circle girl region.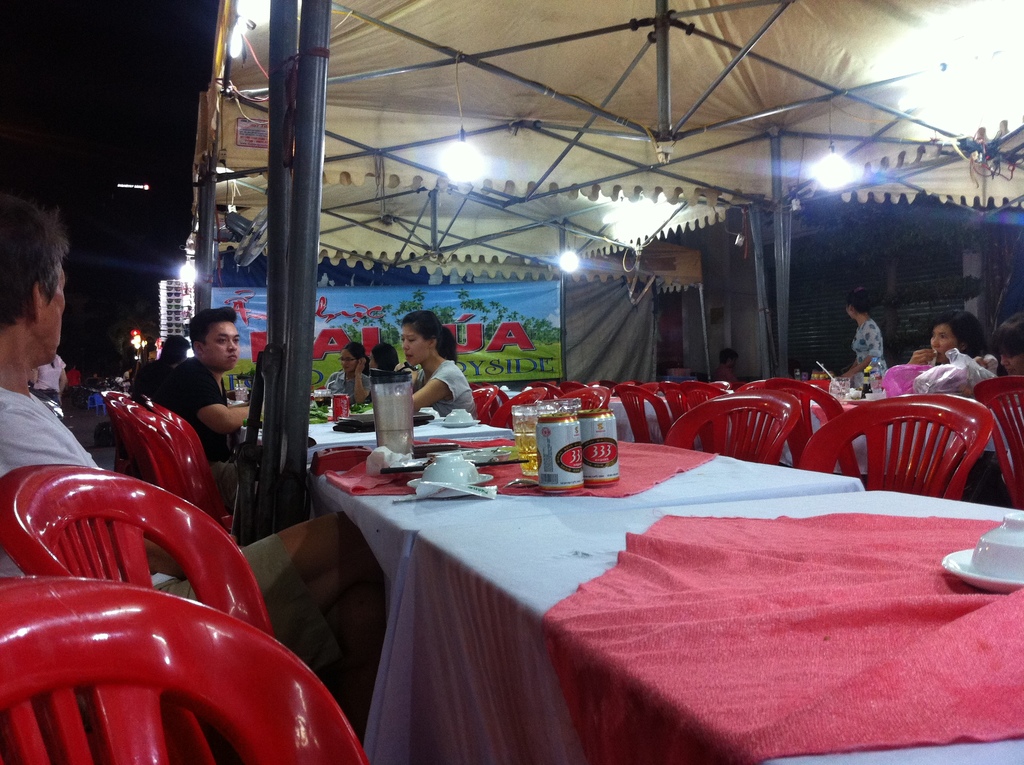
Region: x1=348 y1=312 x2=476 y2=422.
